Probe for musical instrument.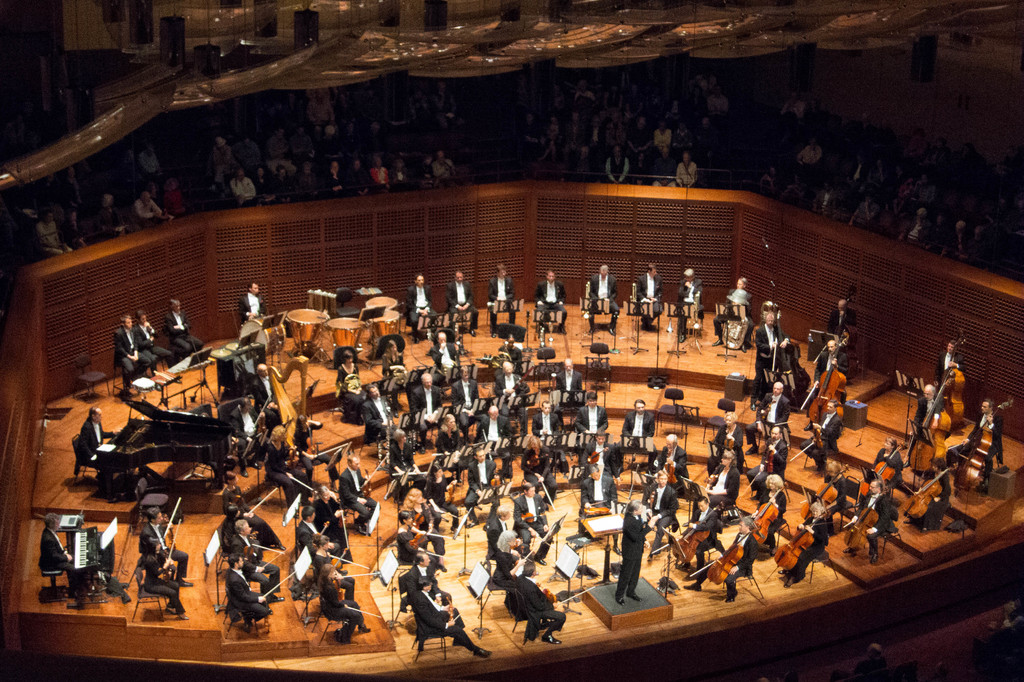
Probe result: locate(153, 491, 183, 552).
